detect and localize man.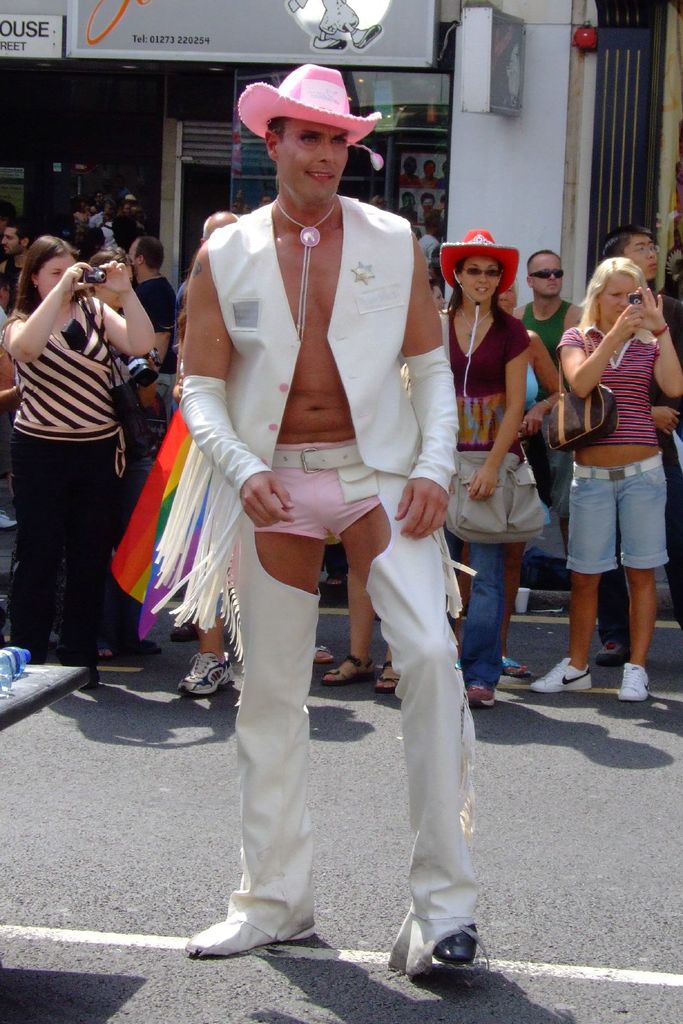
Localized at <region>125, 234, 178, 339</region>.
